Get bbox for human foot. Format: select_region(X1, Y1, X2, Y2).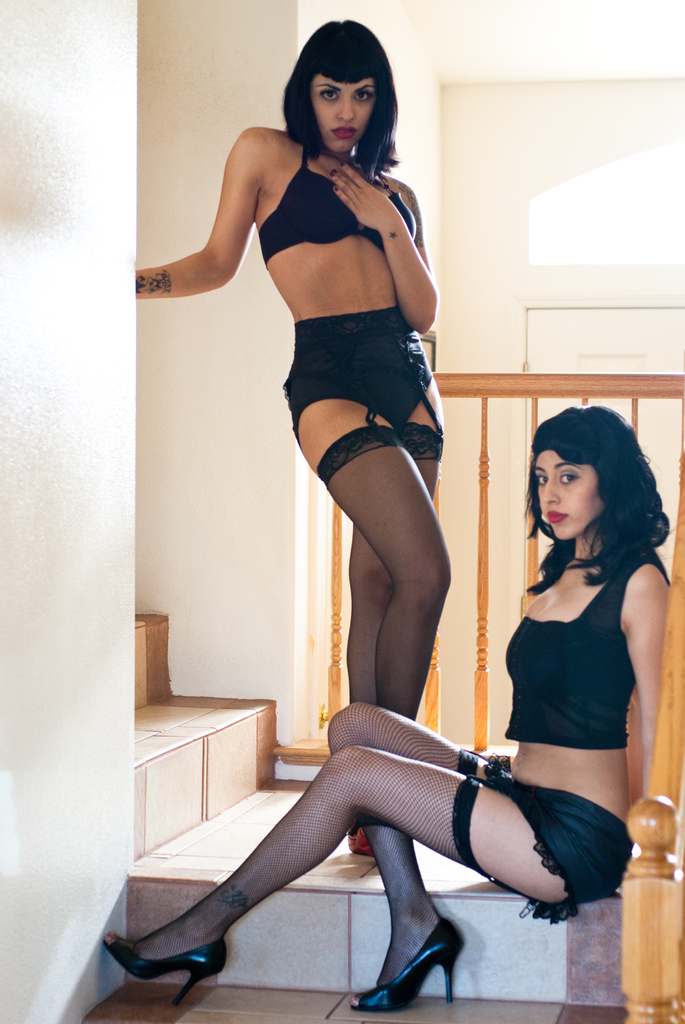
select_region(350, 907, 468, 1015).
